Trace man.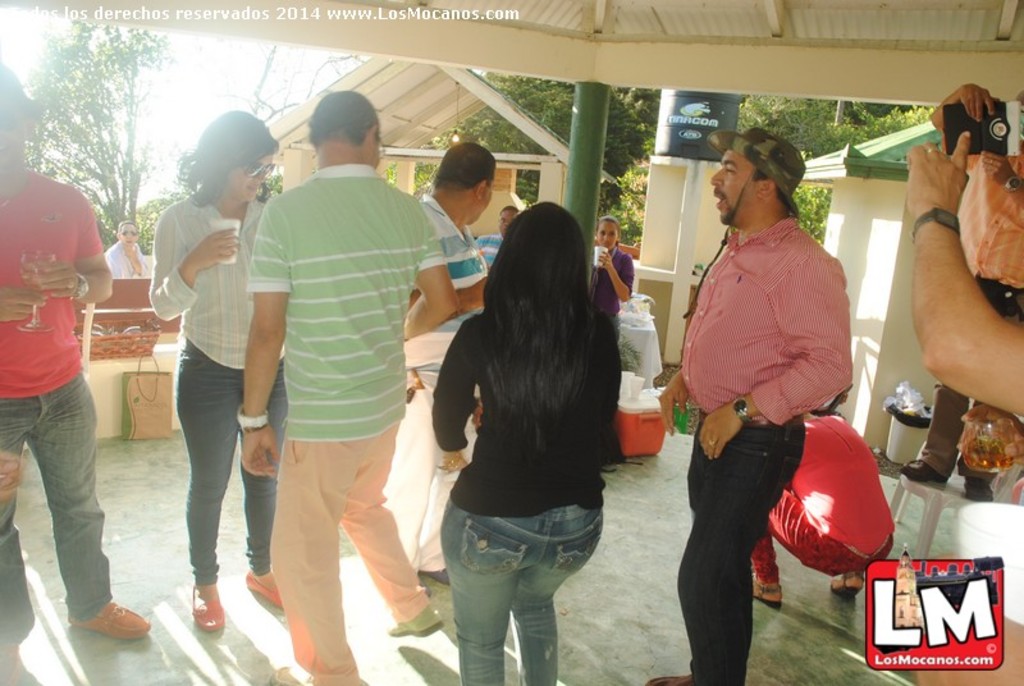
Traced to (x1=468, y1=197, x2=529, y2=273).
